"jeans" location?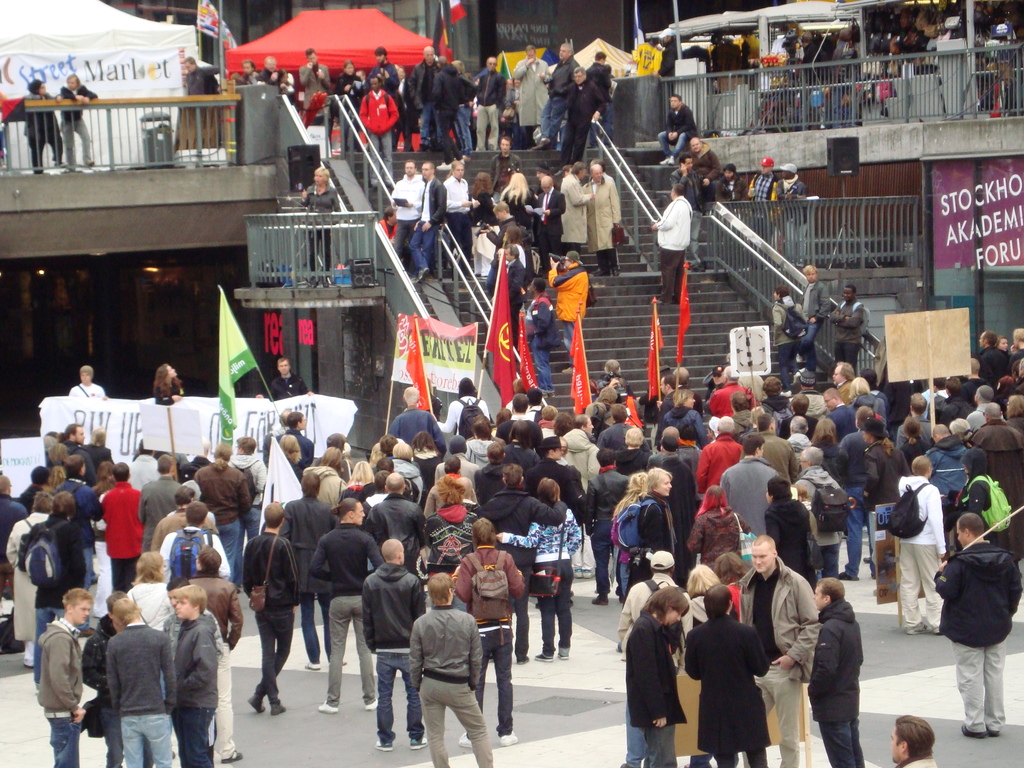
(530,332,560,395)
